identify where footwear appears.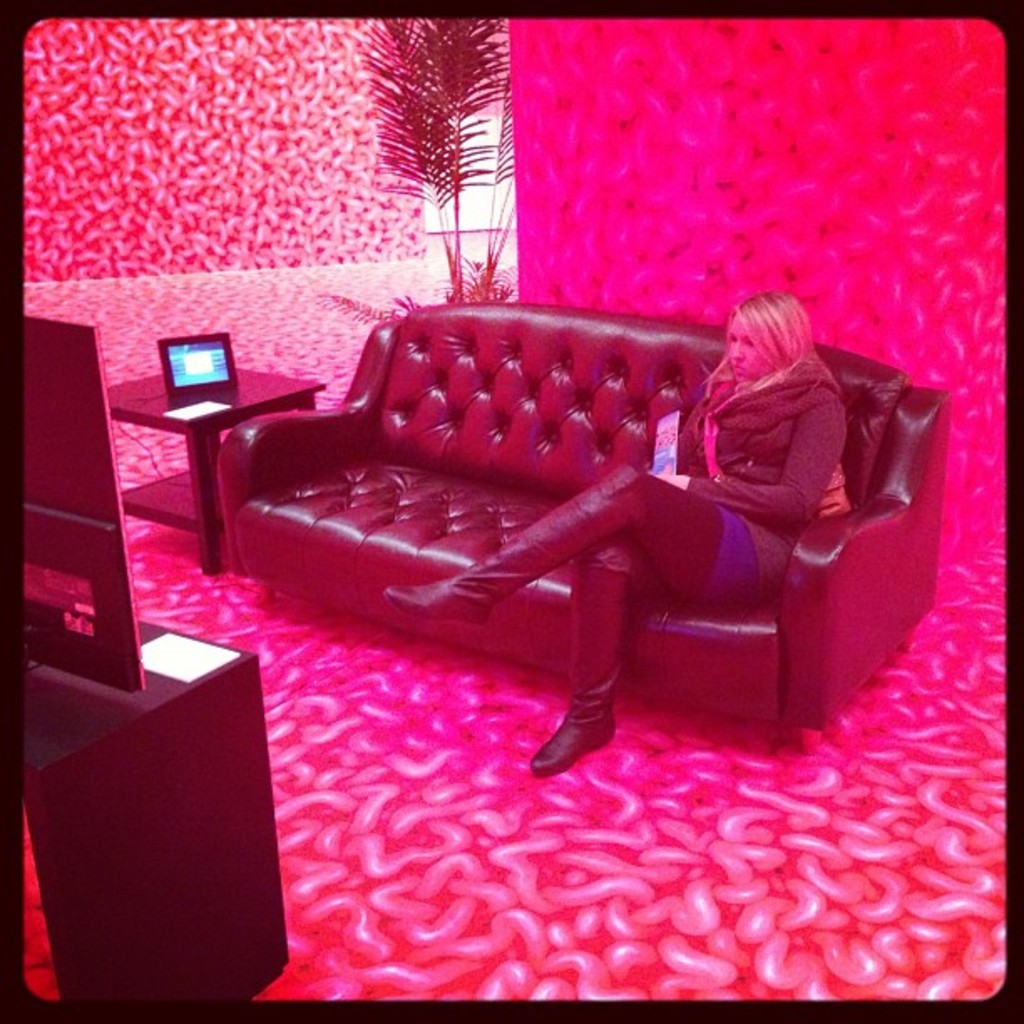
Appears at (x1=529, y1=539, x2=631, y2=781).
